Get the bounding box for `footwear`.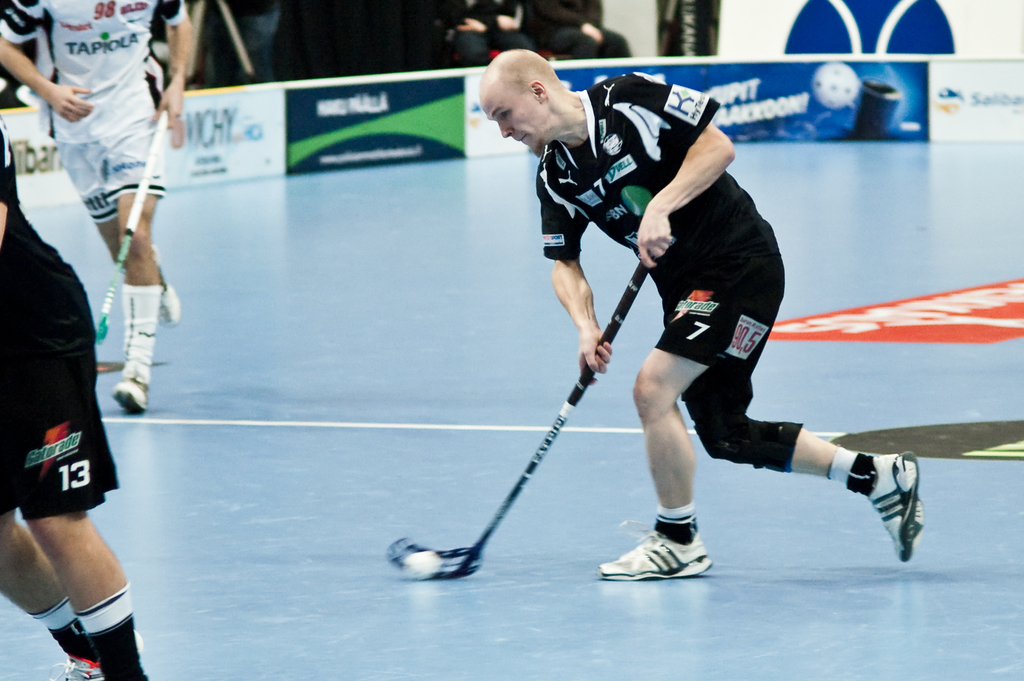
[x1=868, y1=451, x2=925, y2=564].
